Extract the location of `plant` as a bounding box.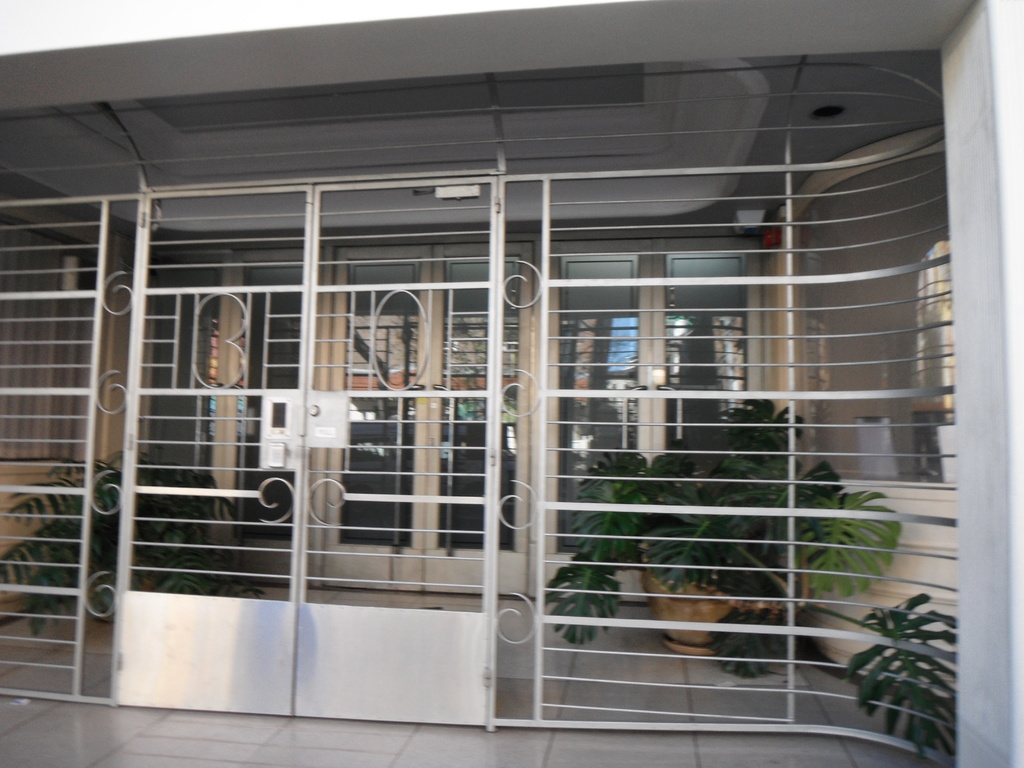
844/588/957/767.
